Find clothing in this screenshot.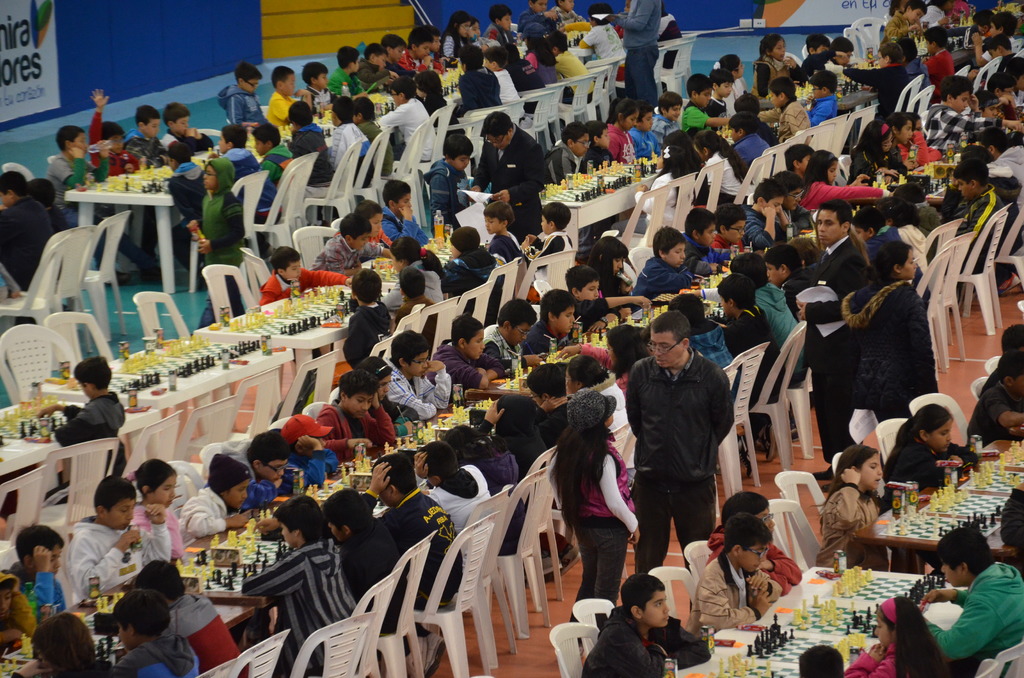
The bounding box for clothing is <region>310, 397, 396, 444</region>.
